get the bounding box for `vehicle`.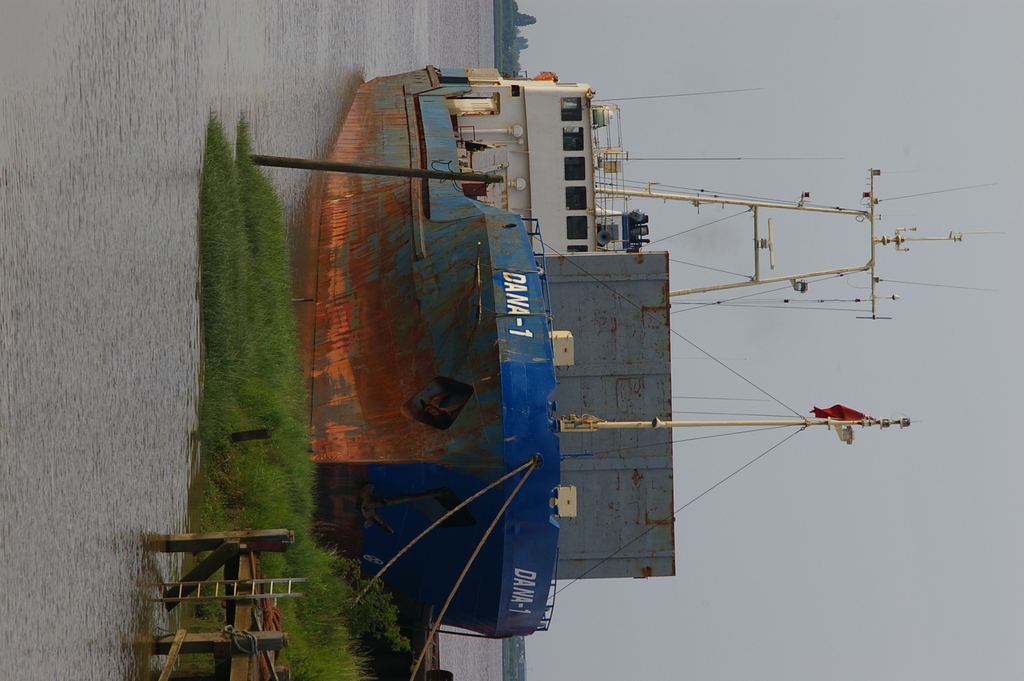
bbox(319, 62, 1004, 637).
